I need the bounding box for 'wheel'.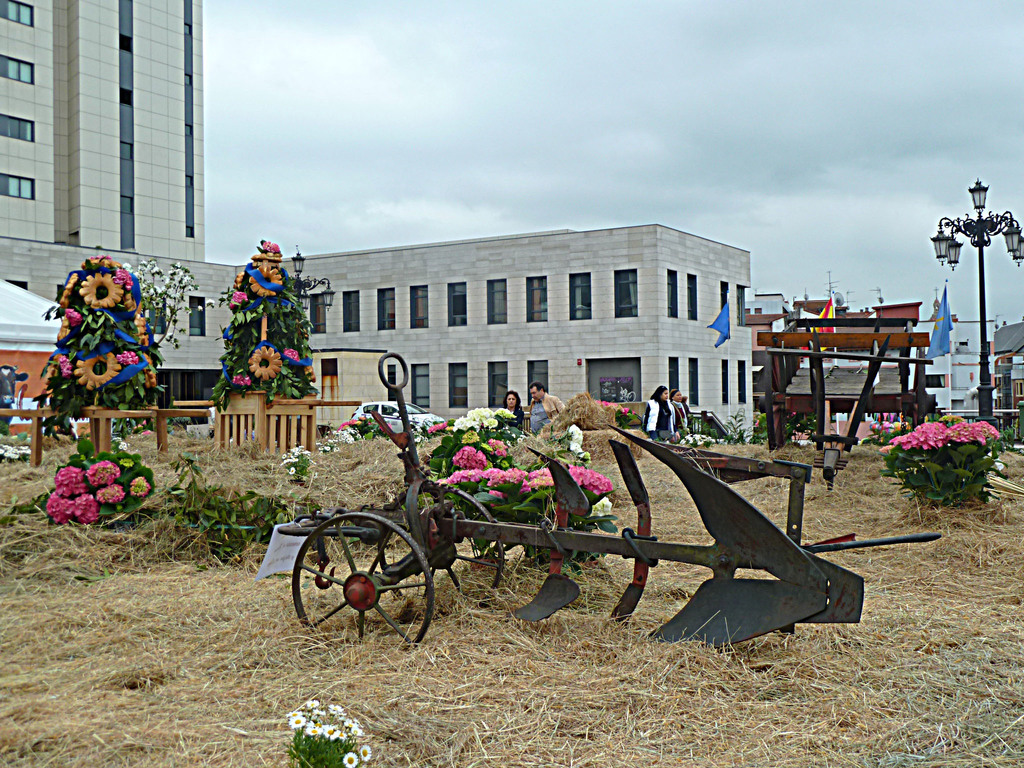
Here it is: 316,426,329,440.
